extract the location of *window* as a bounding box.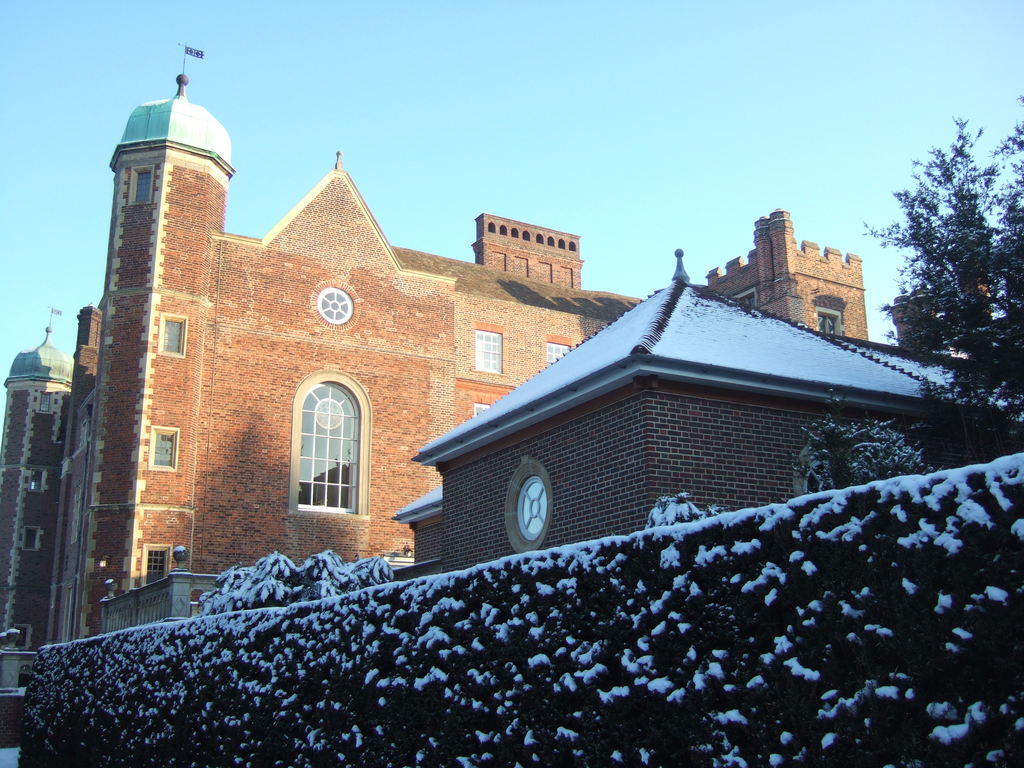
bbox=(28, 474, 49, 490).
